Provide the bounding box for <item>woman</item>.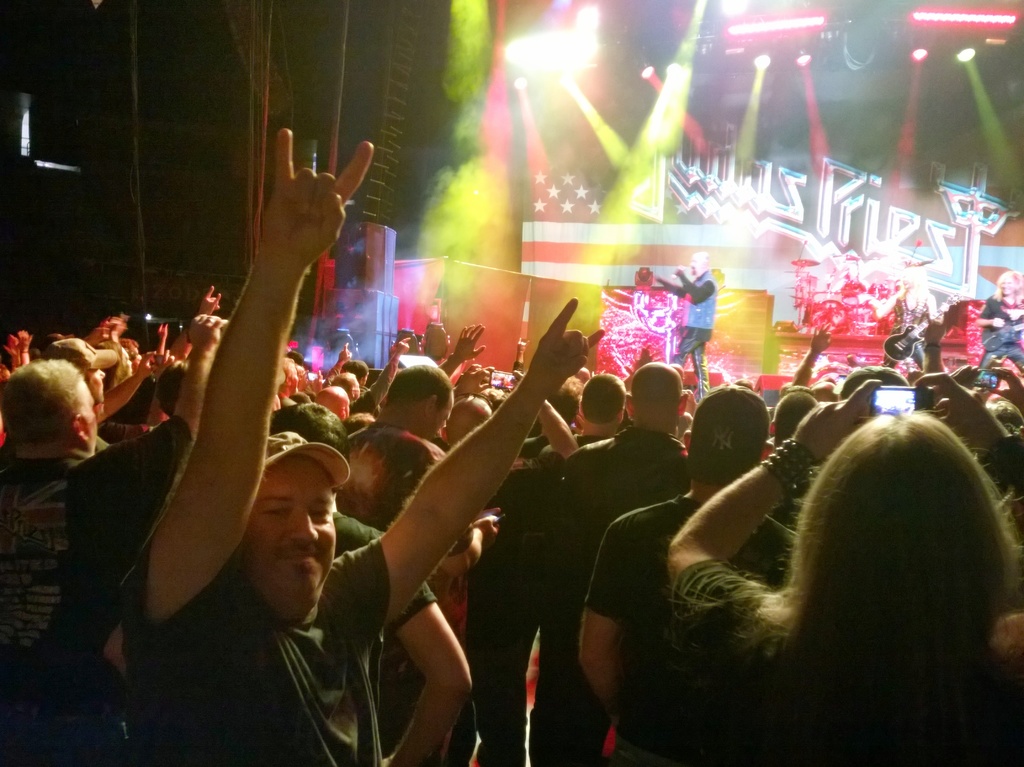
[872,268,946,376].
